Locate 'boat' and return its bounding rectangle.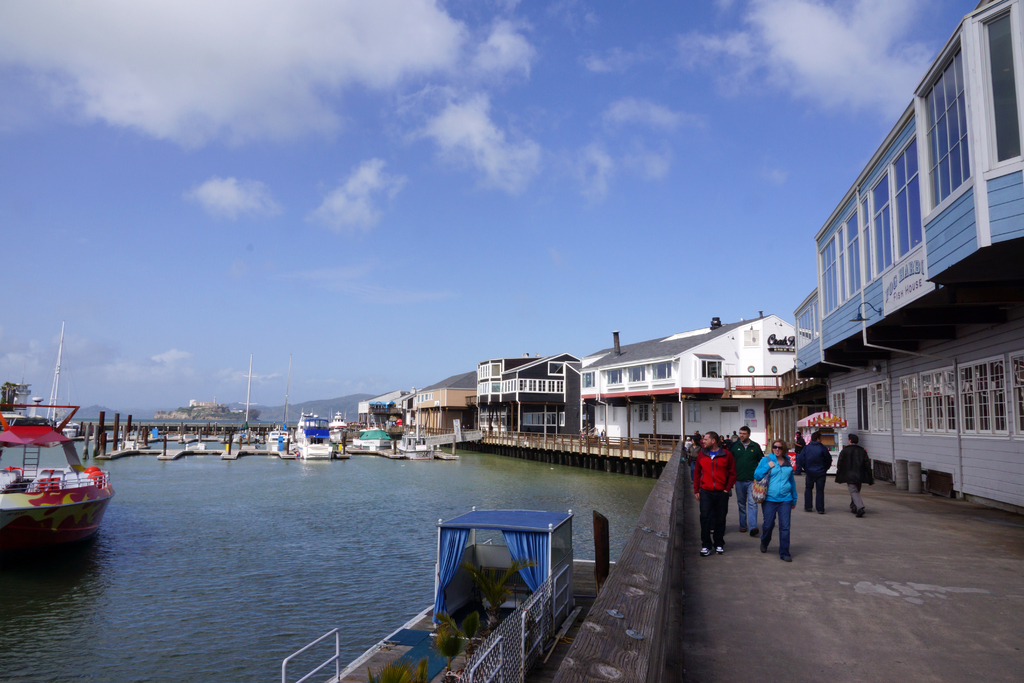
<bbox>8, 382, 107, 552</bbox>.
